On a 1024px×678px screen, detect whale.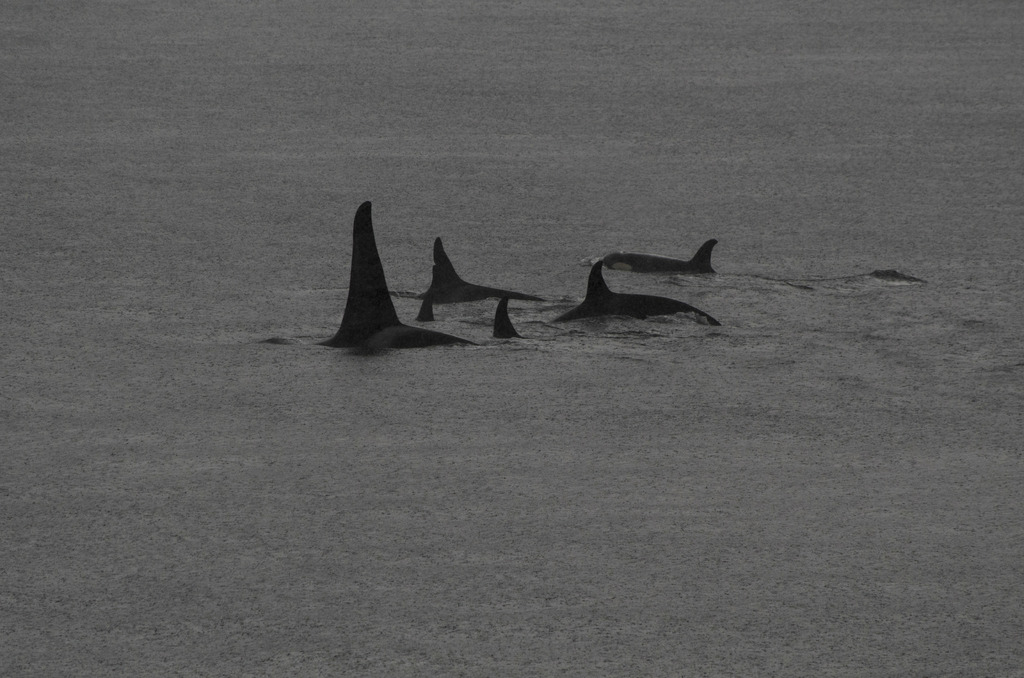
<bbox>304, 204, 470, 351</bbox>.
